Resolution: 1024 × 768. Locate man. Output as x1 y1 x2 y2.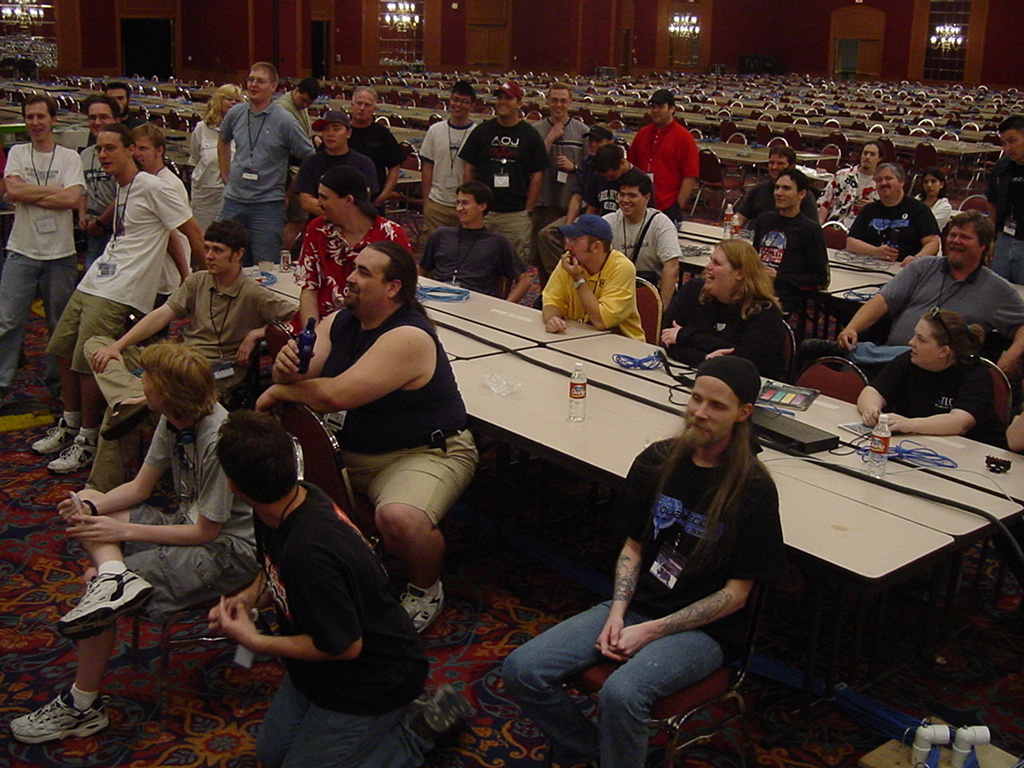
537 87 592 204.
